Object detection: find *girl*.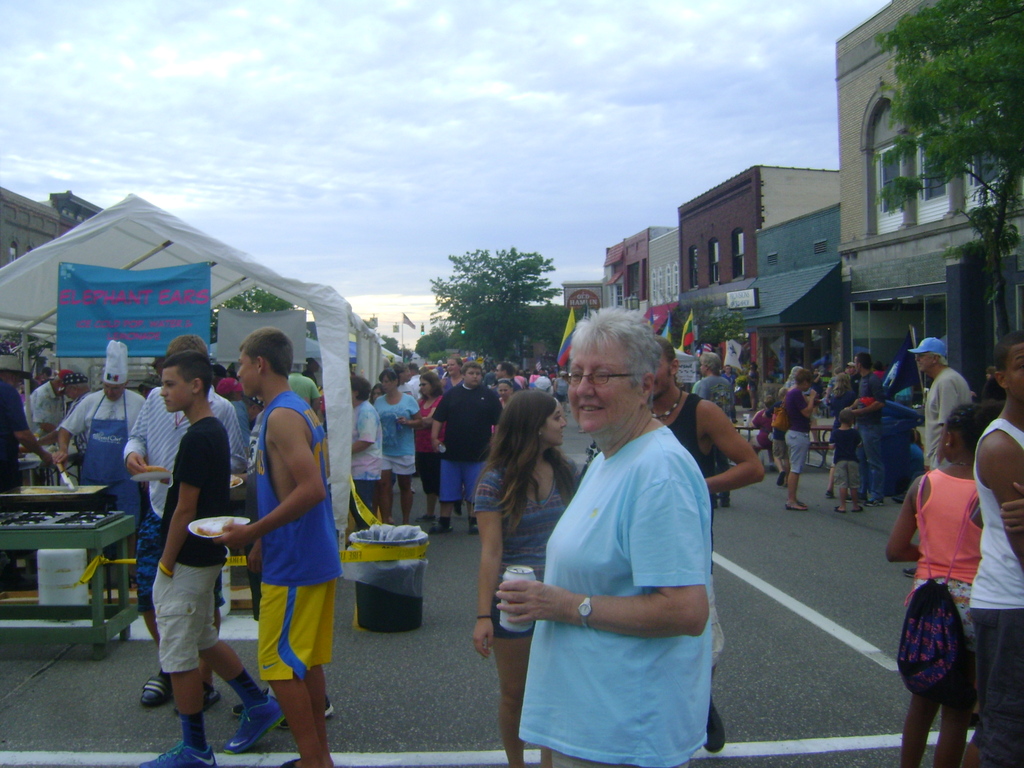
<box>474,391,583,767</box>.
